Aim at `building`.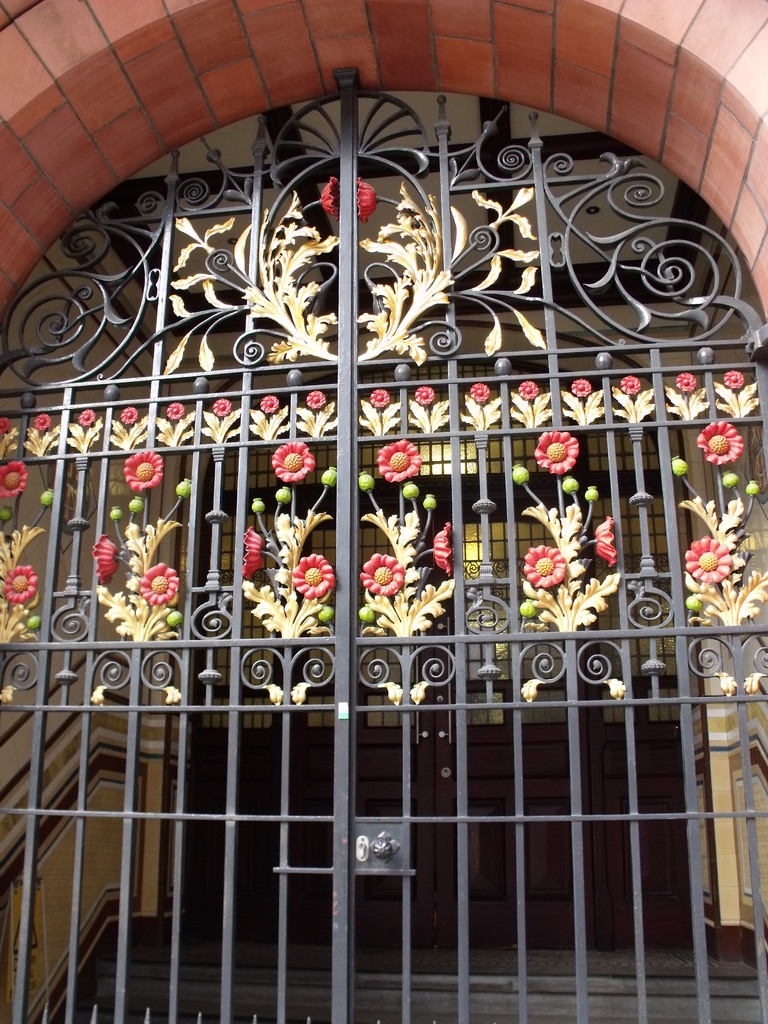
Aimed at <box>0,0,767,1023</box>.
